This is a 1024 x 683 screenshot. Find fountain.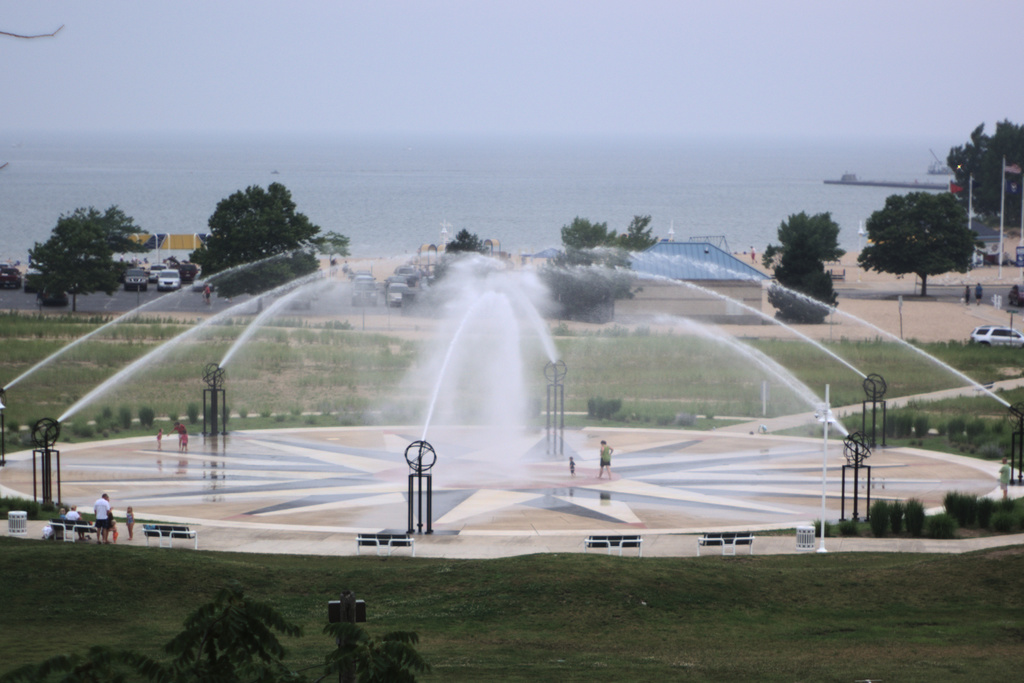
Bounding box: (left=0, top=240, right=1023, bottom=563).
